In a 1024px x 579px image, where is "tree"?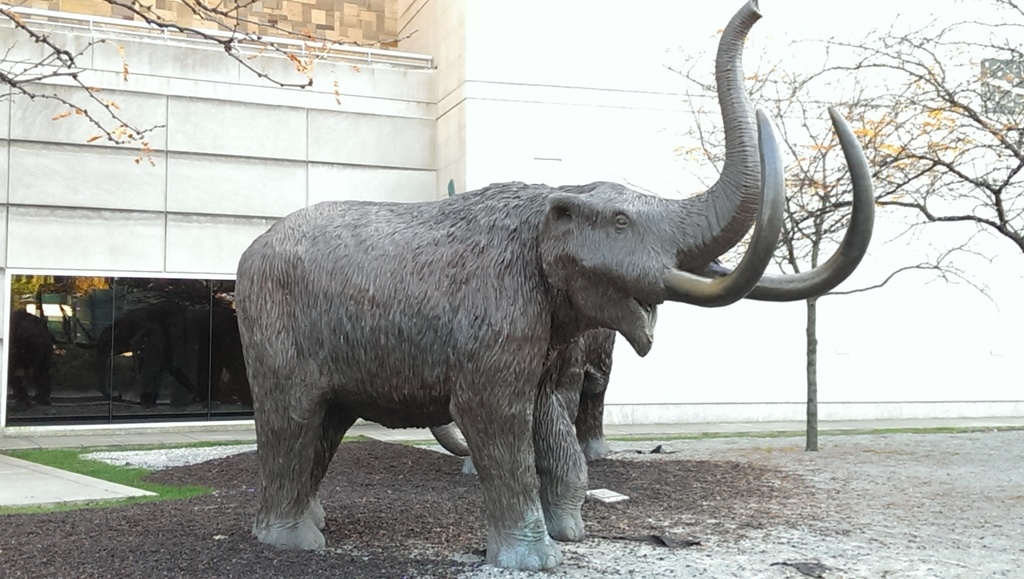
[0, 0, 417, 168].
